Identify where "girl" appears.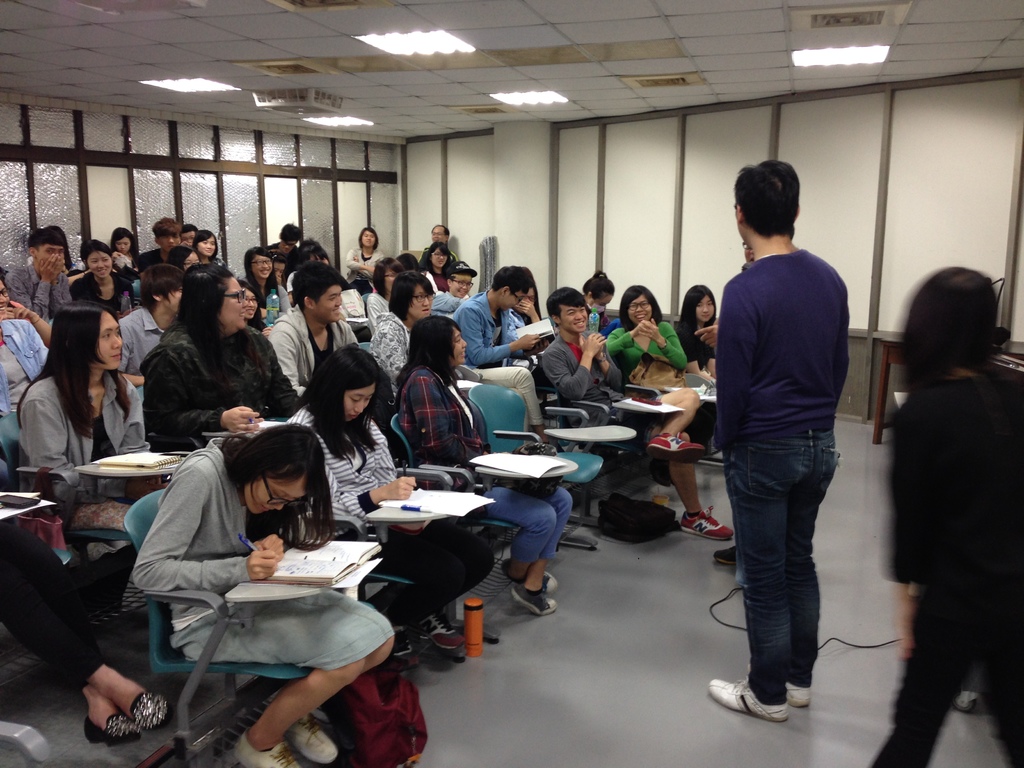
Appears at box=[608, 287, 731, 543].
